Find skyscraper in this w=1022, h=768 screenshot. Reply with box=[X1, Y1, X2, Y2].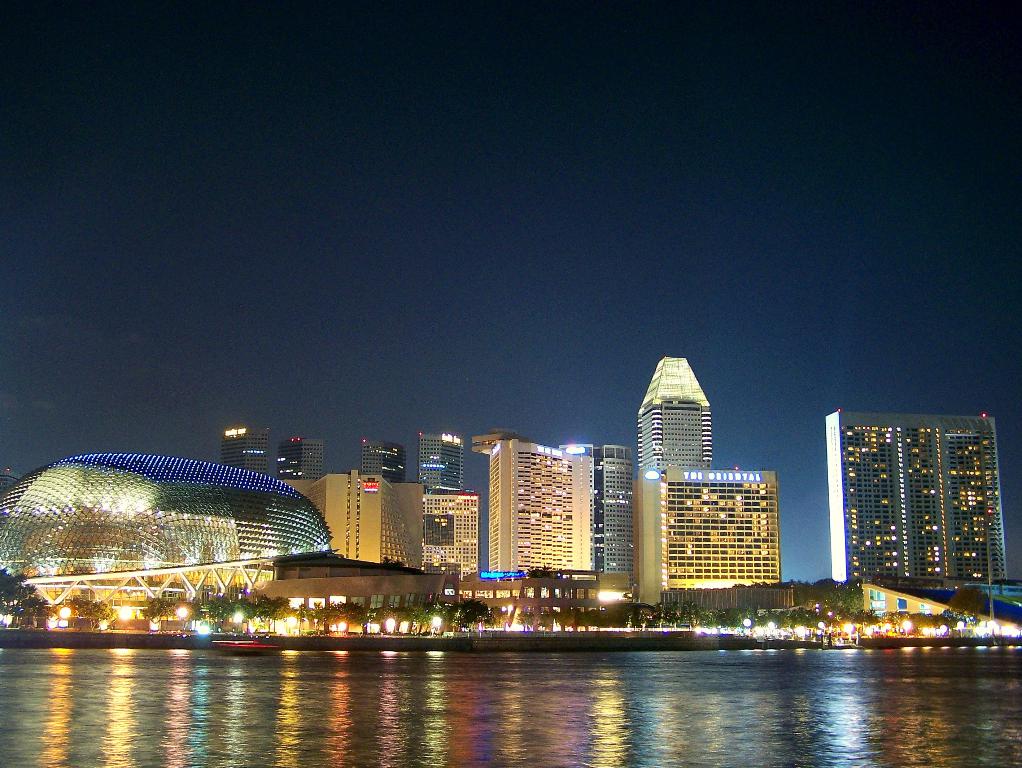
box=[280, 436, 328, 477].
